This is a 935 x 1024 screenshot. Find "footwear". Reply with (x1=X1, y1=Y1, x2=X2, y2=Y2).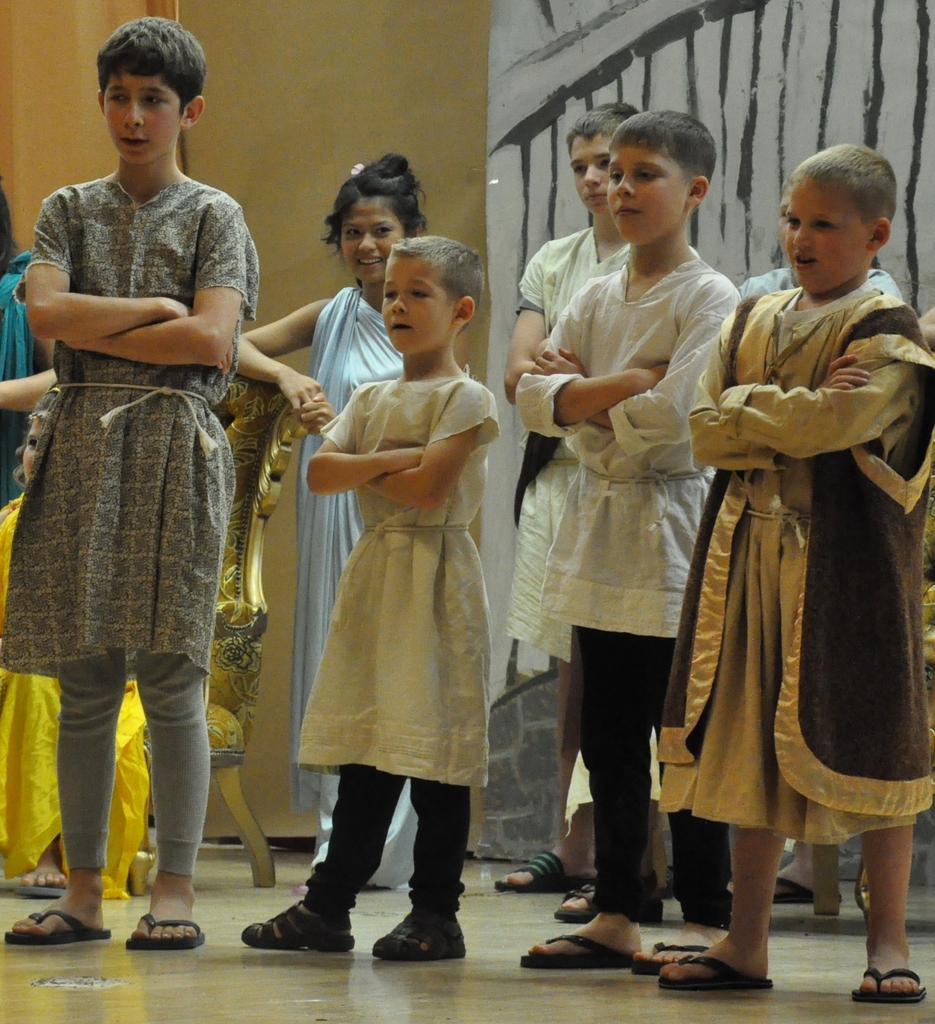
(x1=634, y1=937, x2=715, y2=972).
